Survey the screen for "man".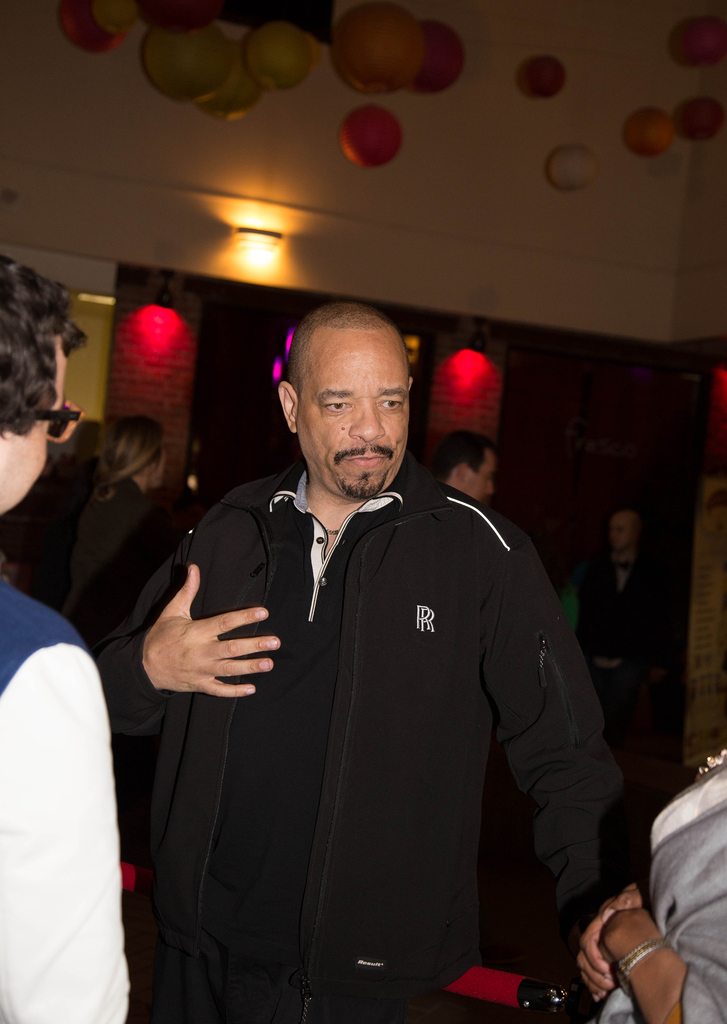
Survey found: [0, 255, 137, 1023].
